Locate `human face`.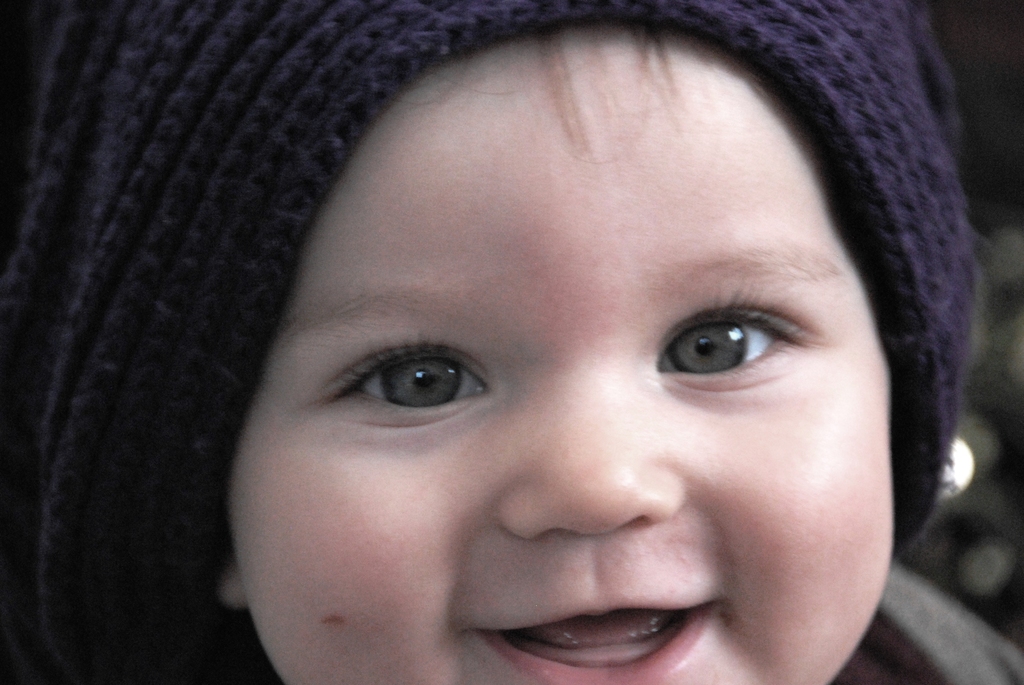
Bounding box: pyautogui.locateOnScreen(234, 41, 894, 684).
